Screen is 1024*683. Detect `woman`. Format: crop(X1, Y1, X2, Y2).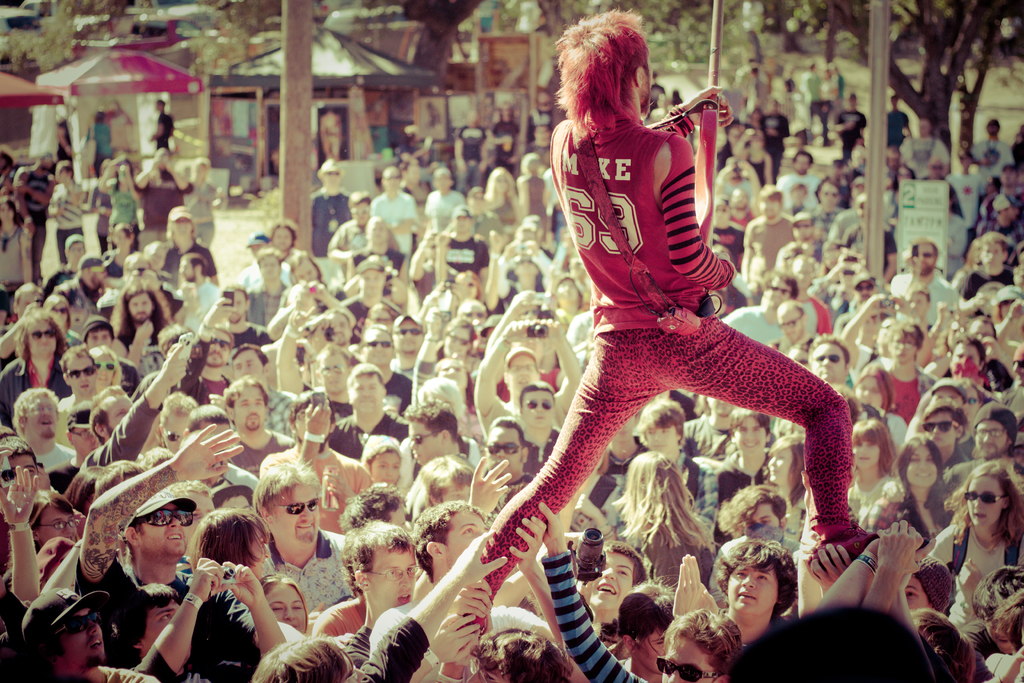
crop(93, 152, 141, 238).
